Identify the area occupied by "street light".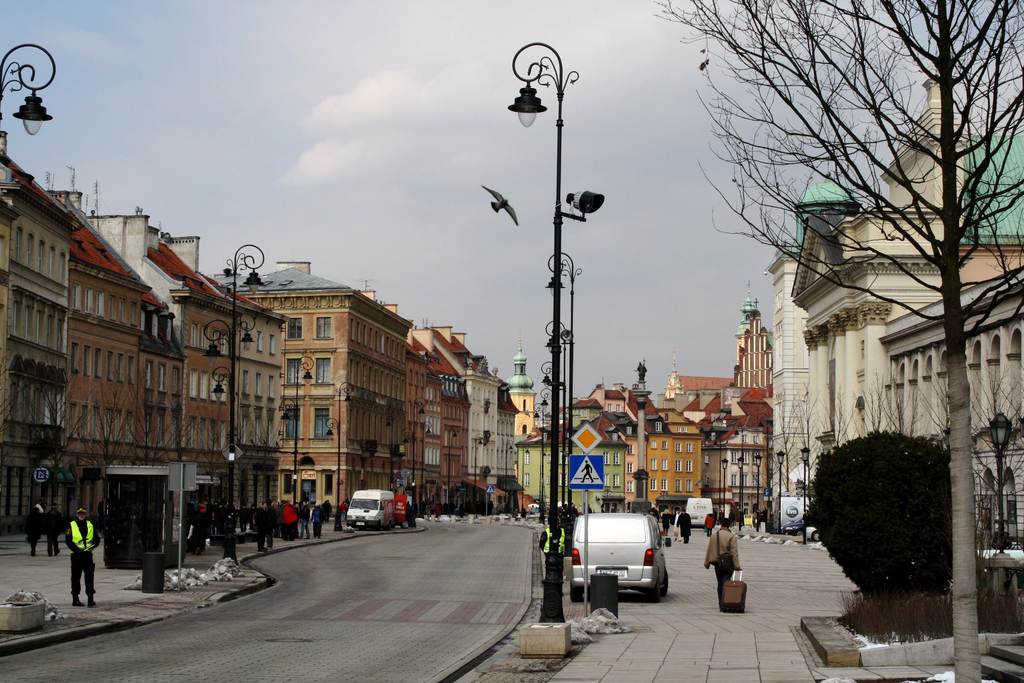
Area: crop(323, 381, 355, 534).
